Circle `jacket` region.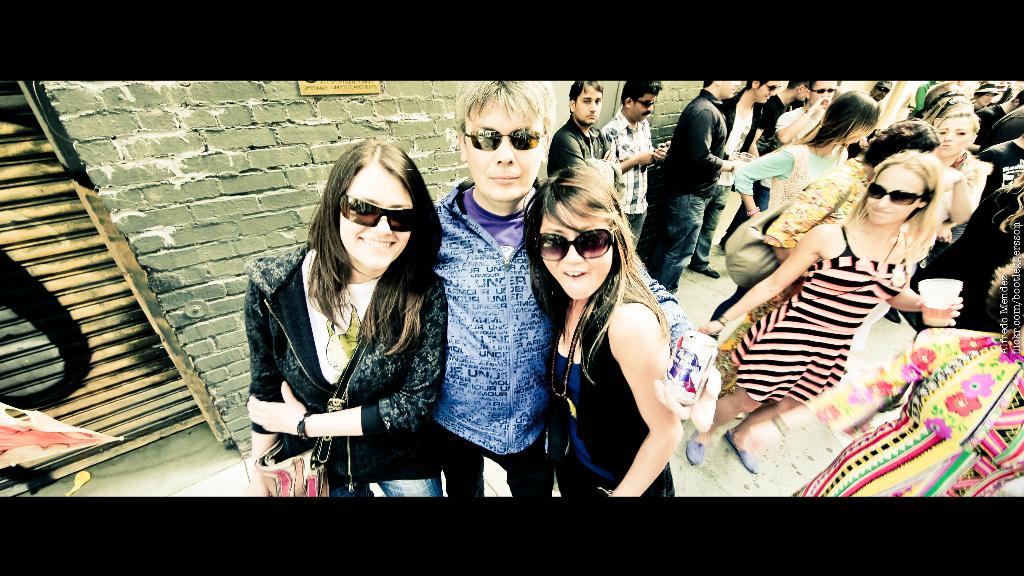
Region: (x1=240, y1=217, x2=449, y2=446).
